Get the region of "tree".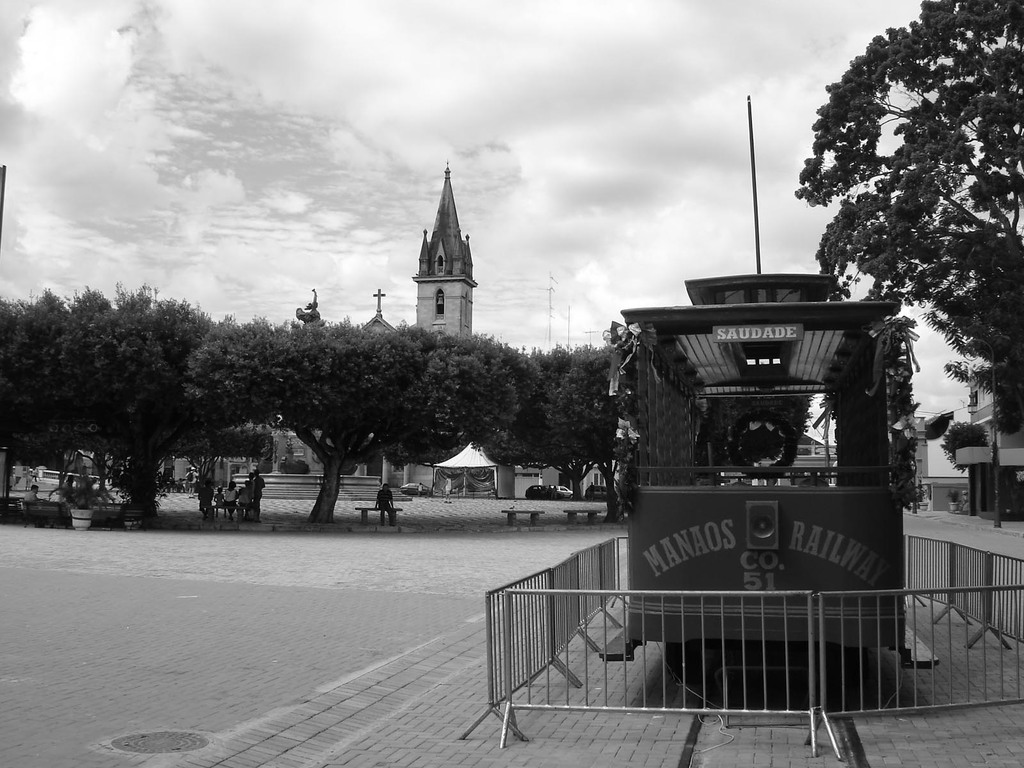
box=[792, 0, 1023, 415].
